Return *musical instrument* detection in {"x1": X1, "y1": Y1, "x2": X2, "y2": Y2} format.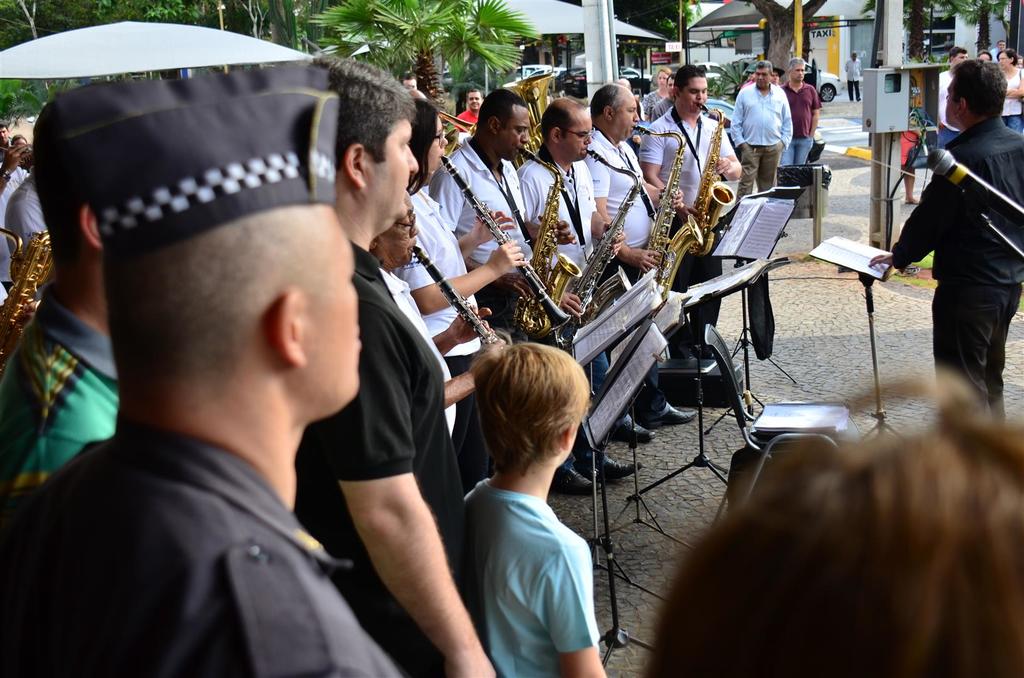
{"x1": 441, "y1": 148, "x2": 572, "y2": 332}.
